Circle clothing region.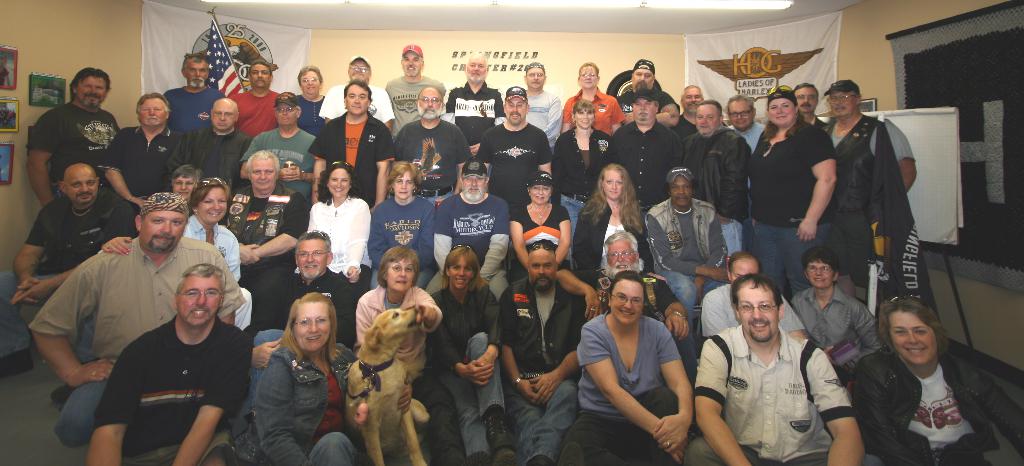
Region: [left=244, top=126, right=320, bottom=197].
